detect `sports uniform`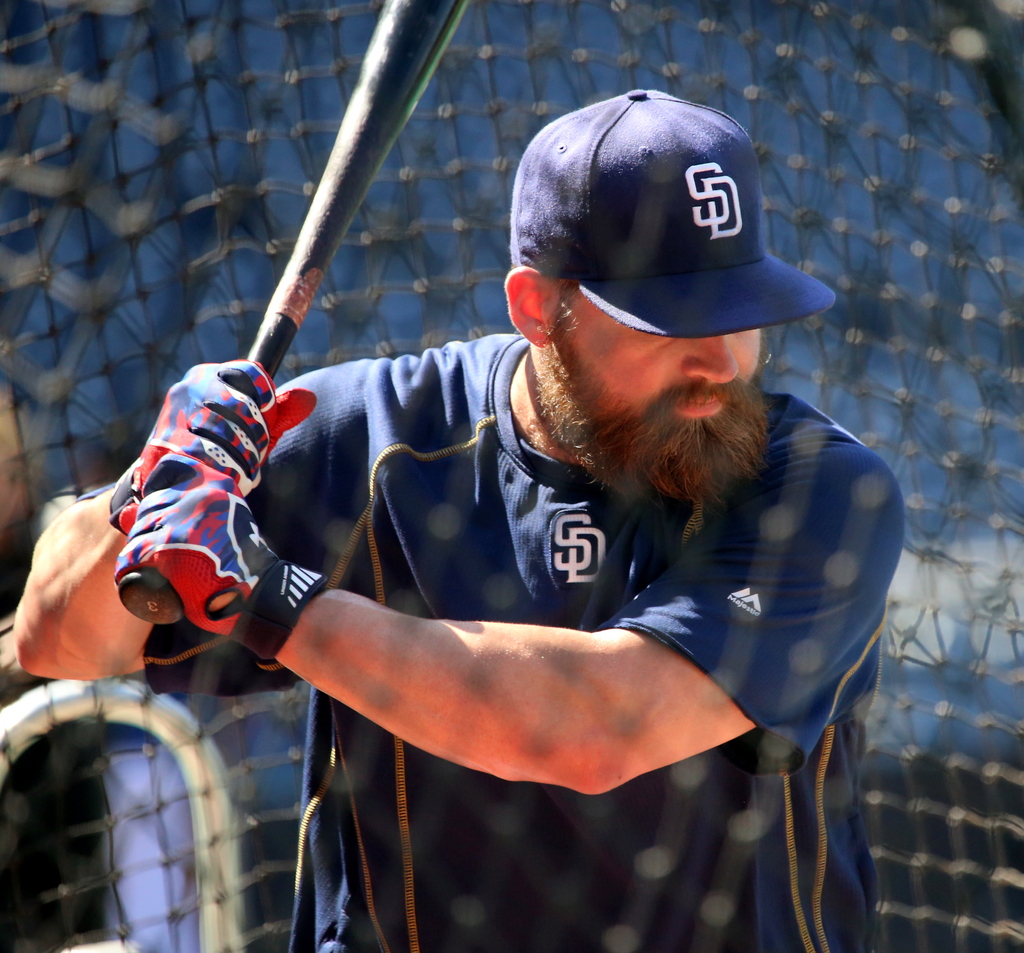
<box>62,319,906,940</box>
